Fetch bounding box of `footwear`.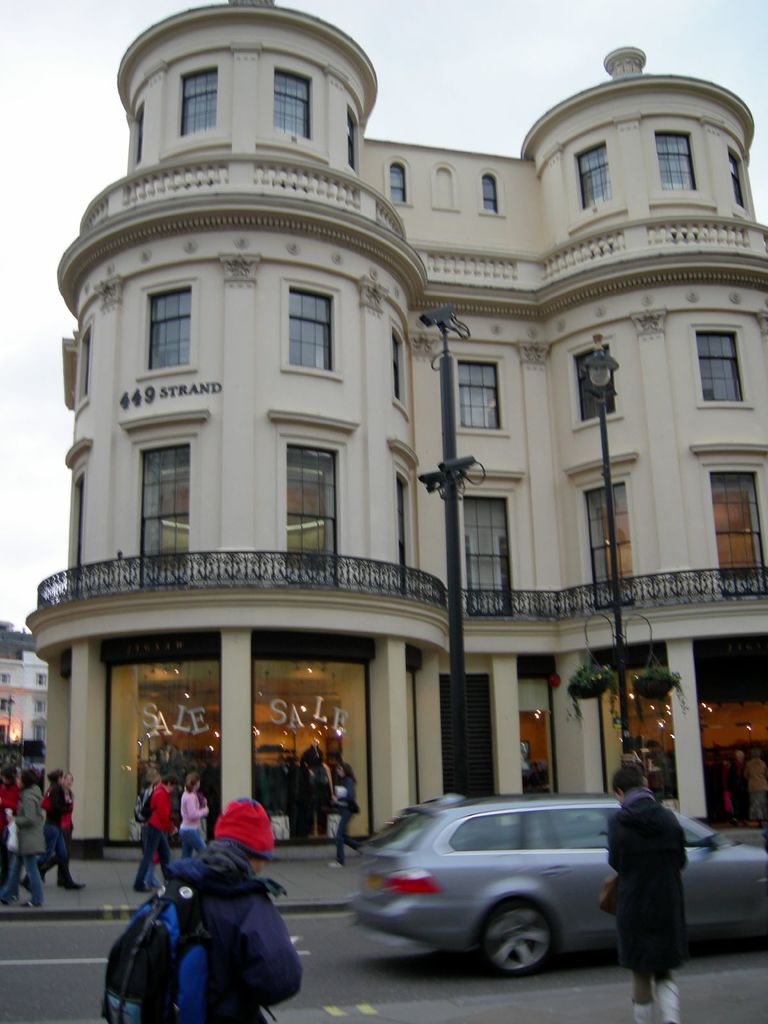
Bbox: 22/880/36/894.
